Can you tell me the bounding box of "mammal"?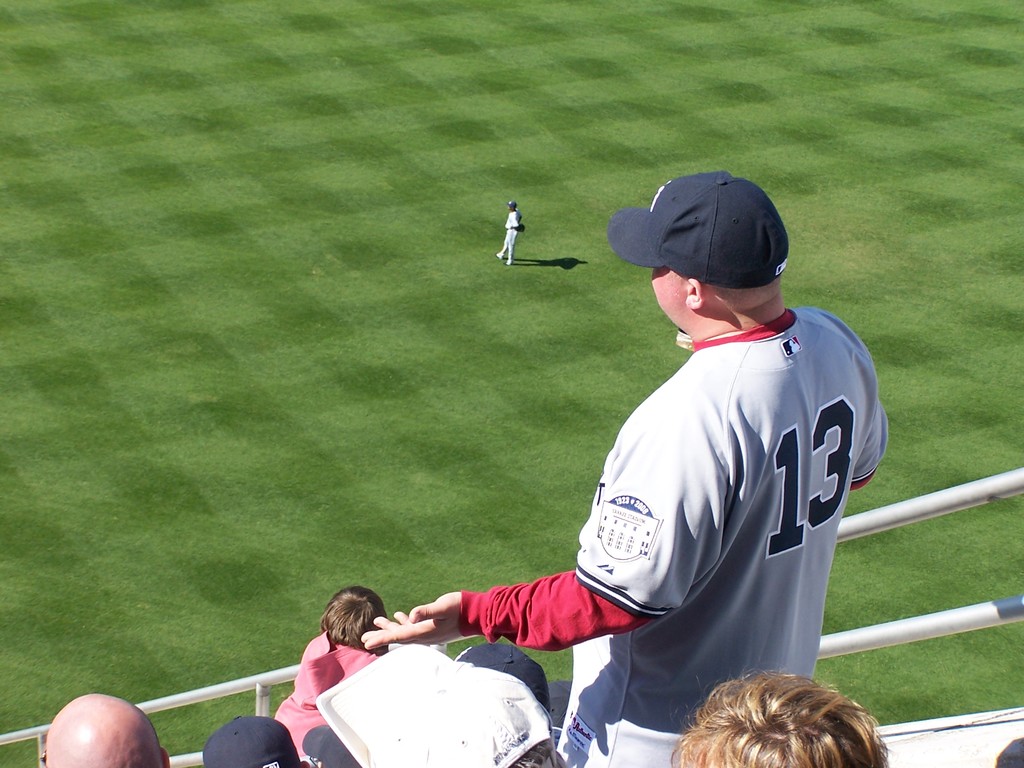
locate(415, 211, 908, 736).
